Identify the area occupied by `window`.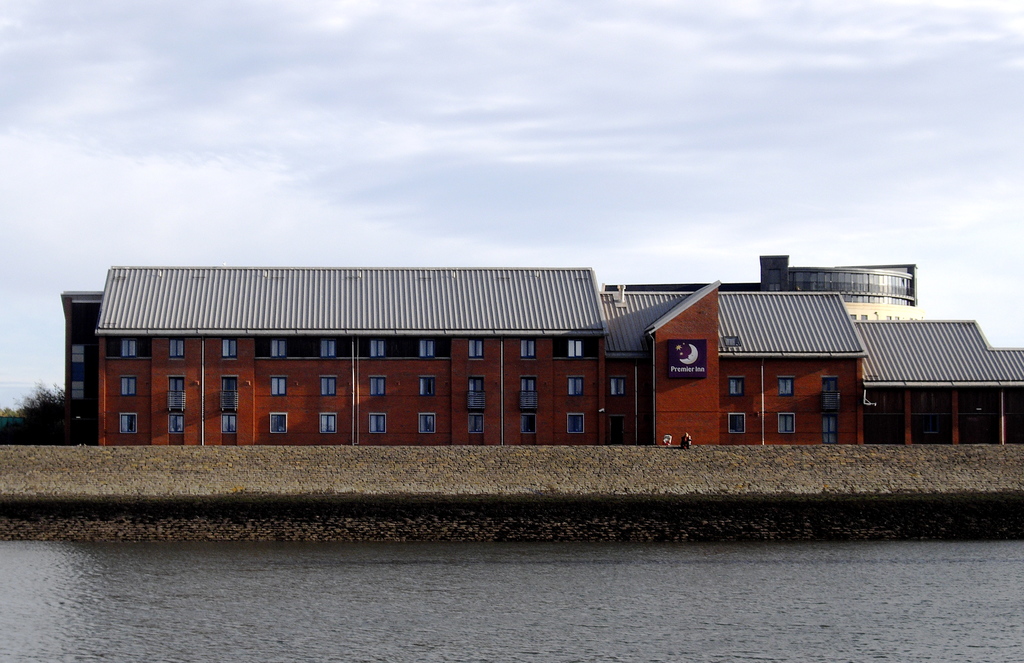
Area: bbox=[319, 337, 333, 355].
